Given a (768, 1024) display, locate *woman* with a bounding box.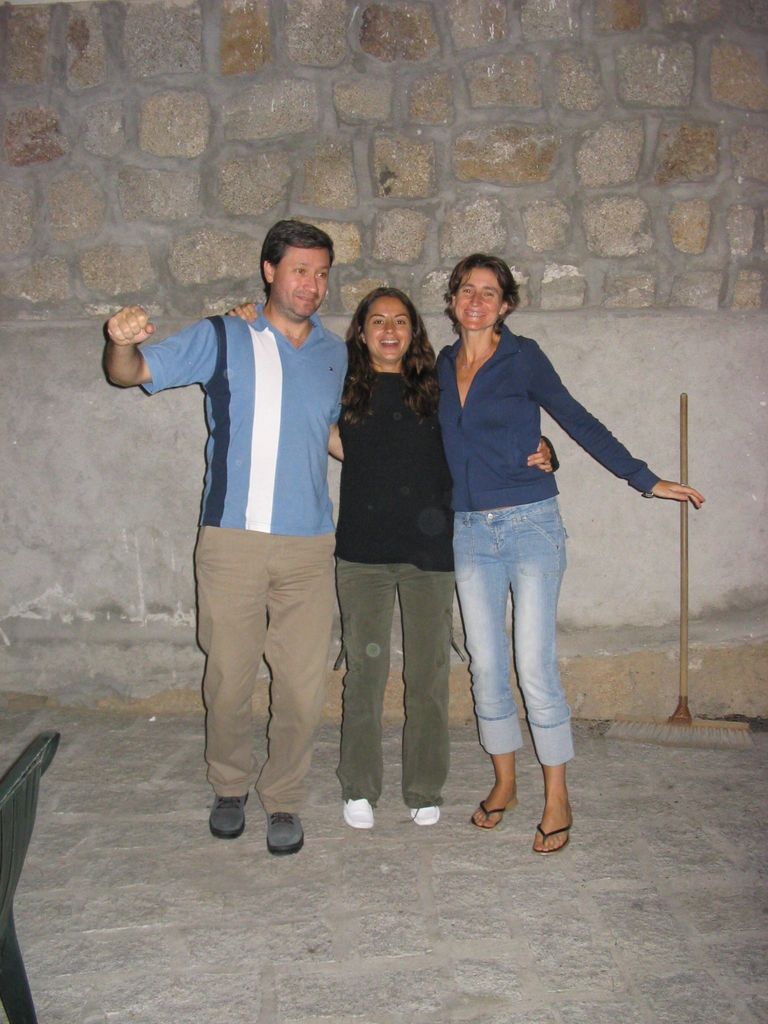
Located: select_region(224, 285, 562, 838).
